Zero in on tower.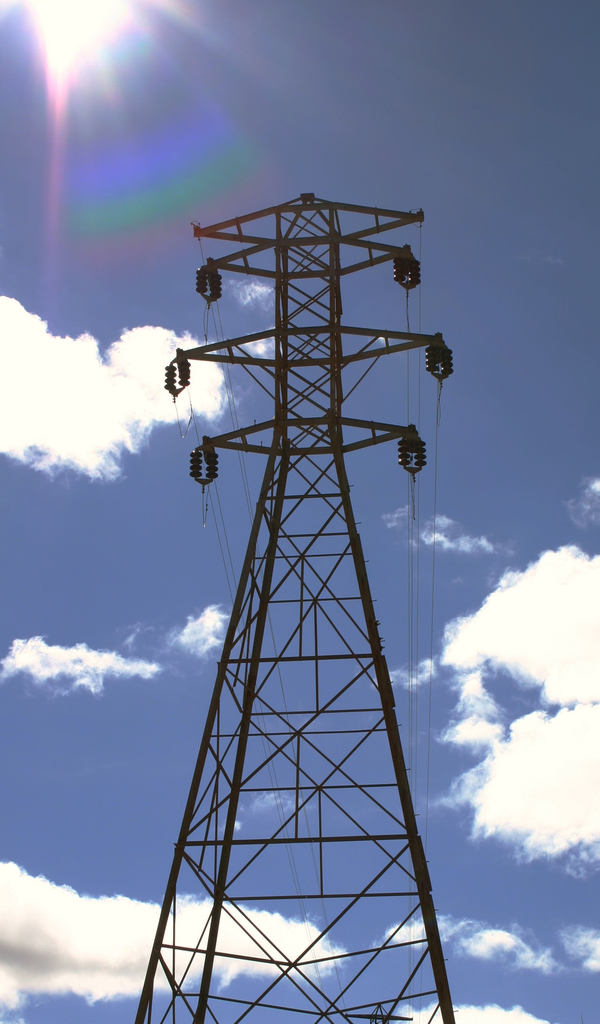
Zeroed in: l=126, t=172, r=496, b=992.
